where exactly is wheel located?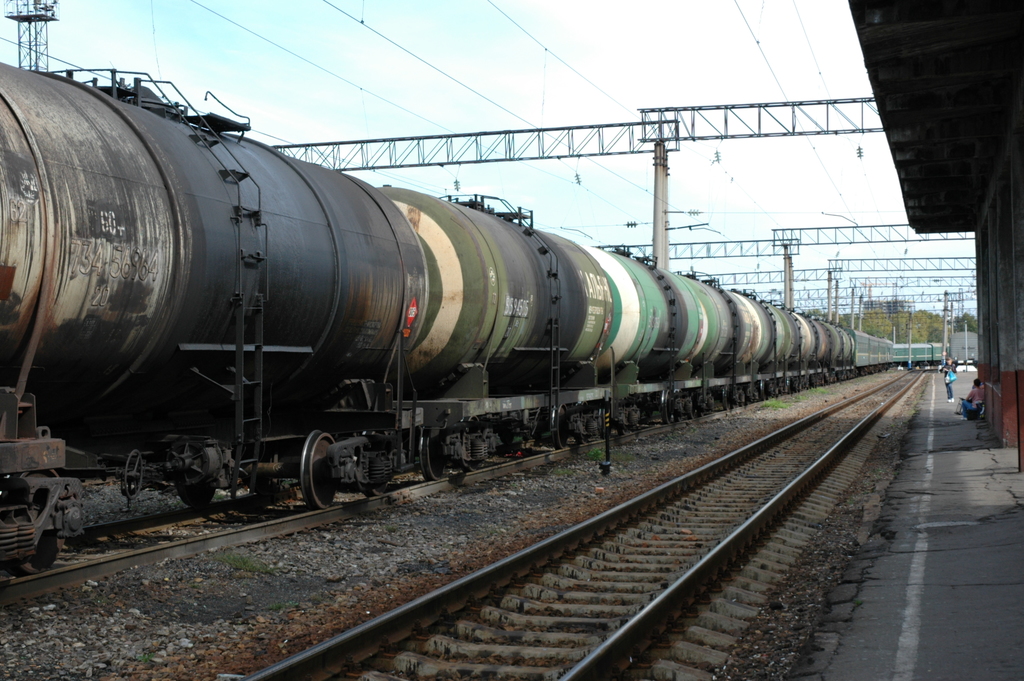
Its bounding box is Rect(123, 451, 144, 498).
